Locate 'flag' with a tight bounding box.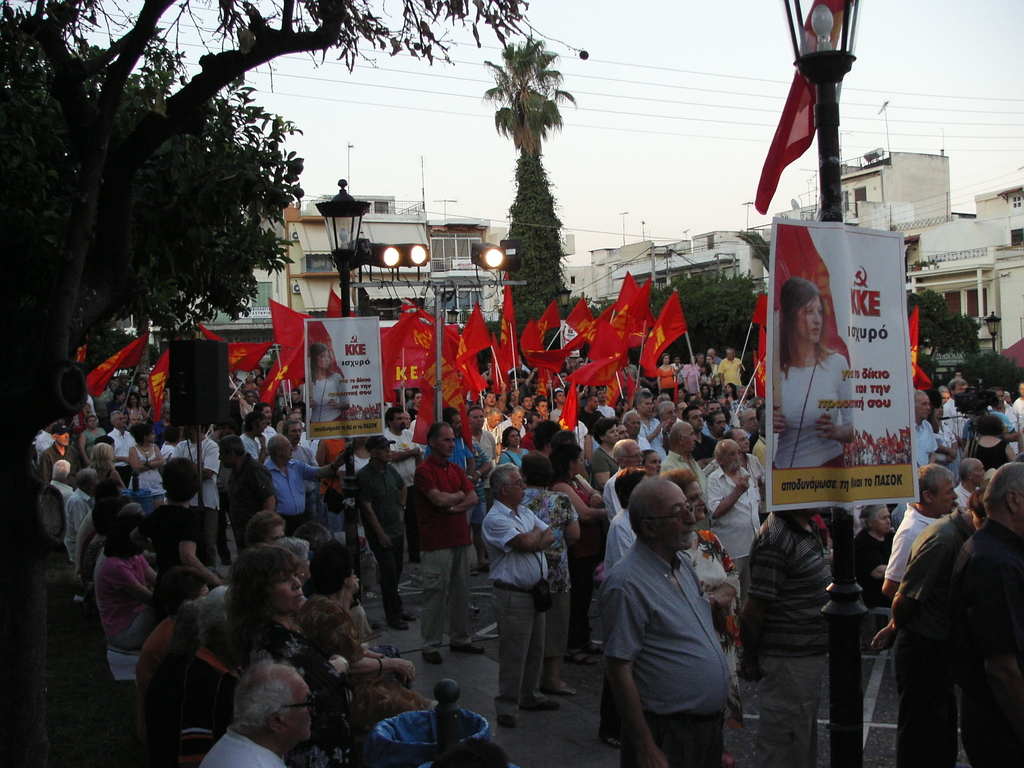
<box>753,293,766,356</box>.
